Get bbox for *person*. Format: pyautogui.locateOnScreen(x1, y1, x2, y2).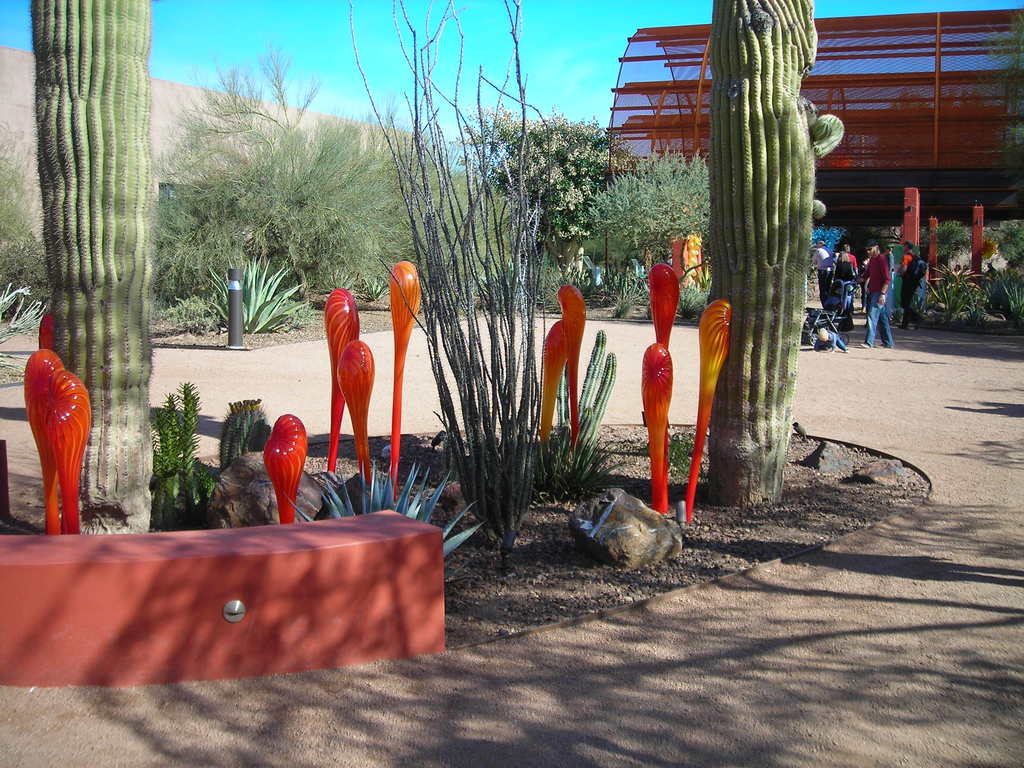
pyautogui.locateOnScreen(897, 237, 924, 328).
